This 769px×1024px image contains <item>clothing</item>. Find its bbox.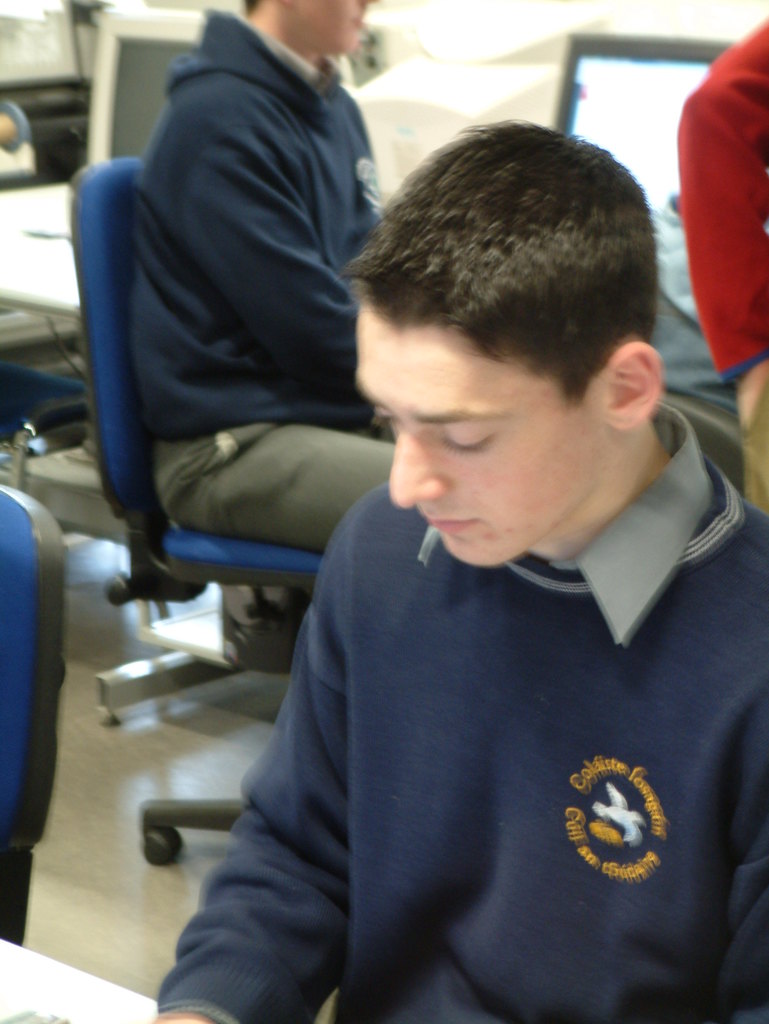
[131, 0, 396, 555].
